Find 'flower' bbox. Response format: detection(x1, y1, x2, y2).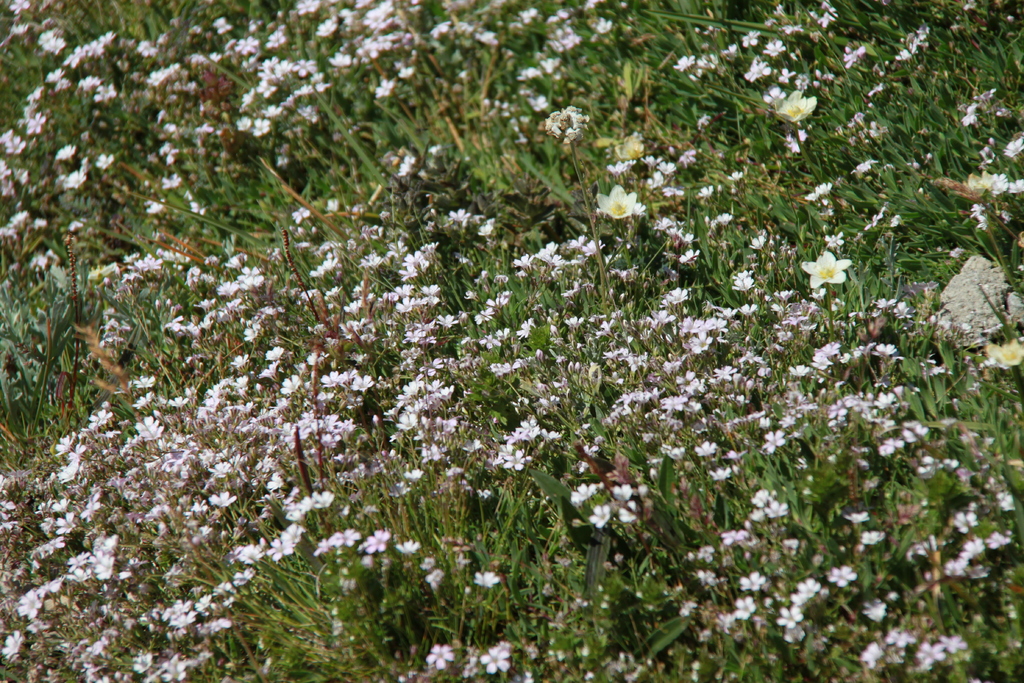
detection(806, 251, 854, 292).
